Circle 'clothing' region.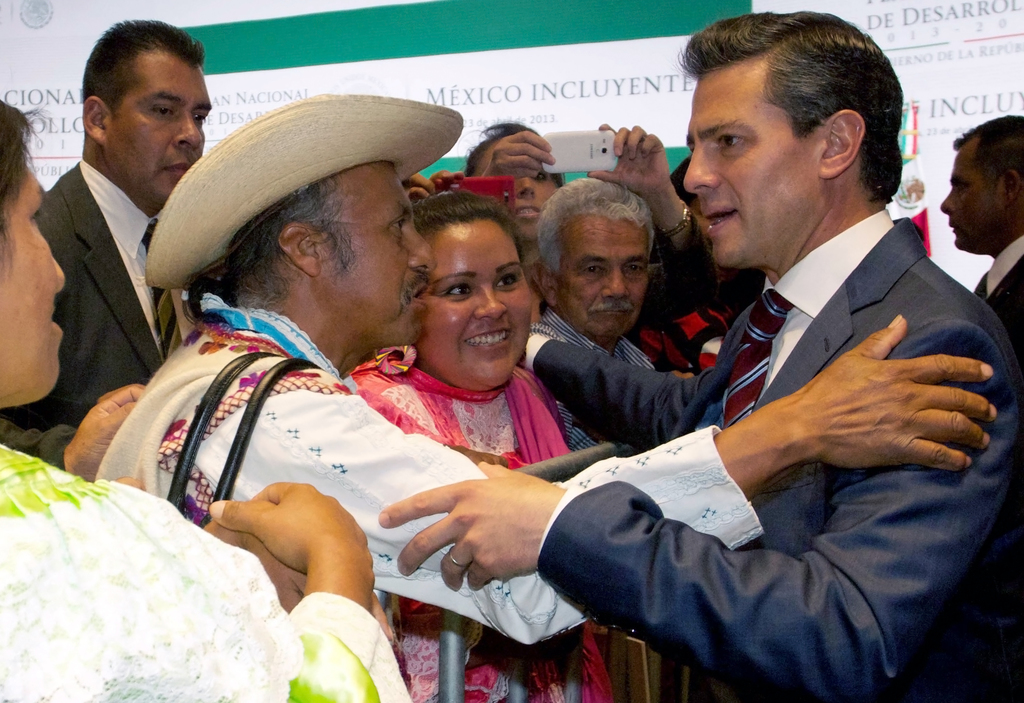
Region: <region>520, 310, 724, 453</region>.
